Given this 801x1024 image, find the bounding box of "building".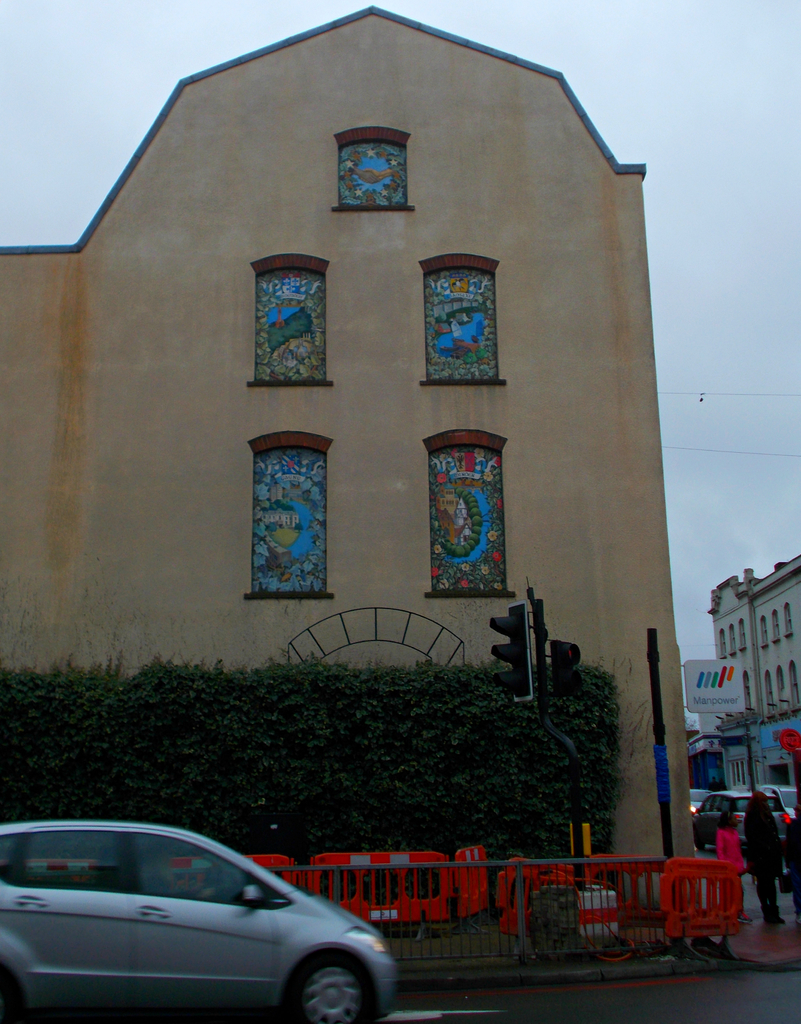
(707, 552, 800, 790).
